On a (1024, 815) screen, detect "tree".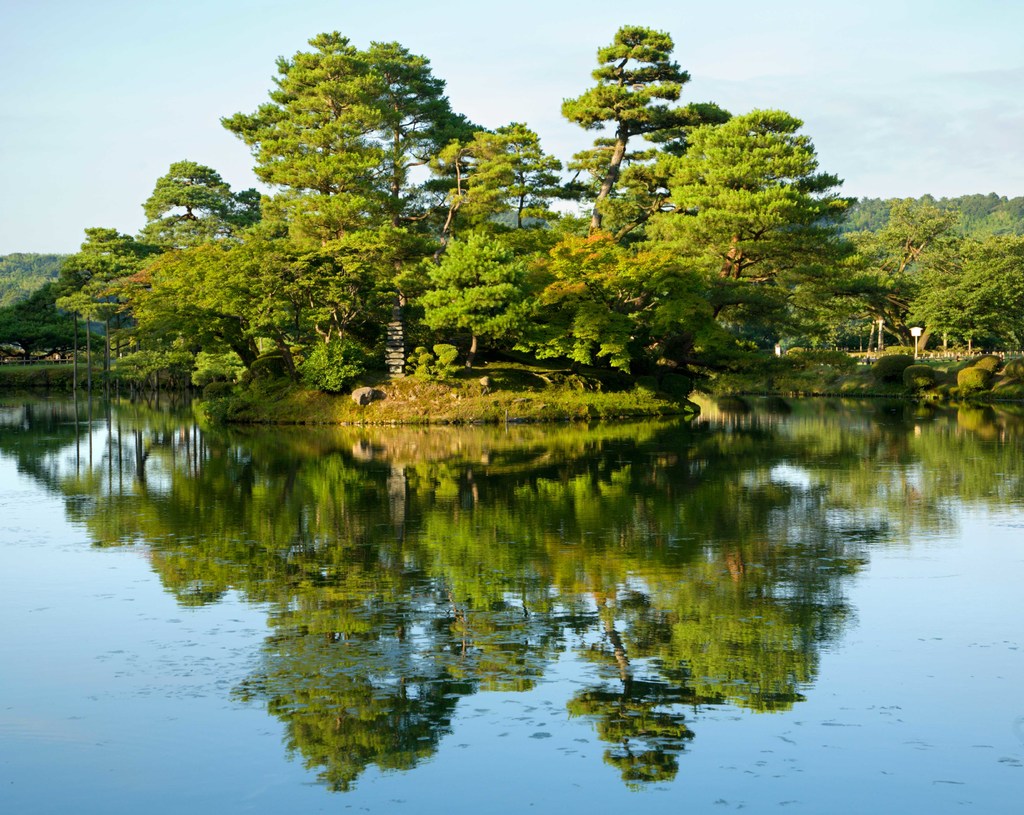
box=[854, 203, 966, 350].
